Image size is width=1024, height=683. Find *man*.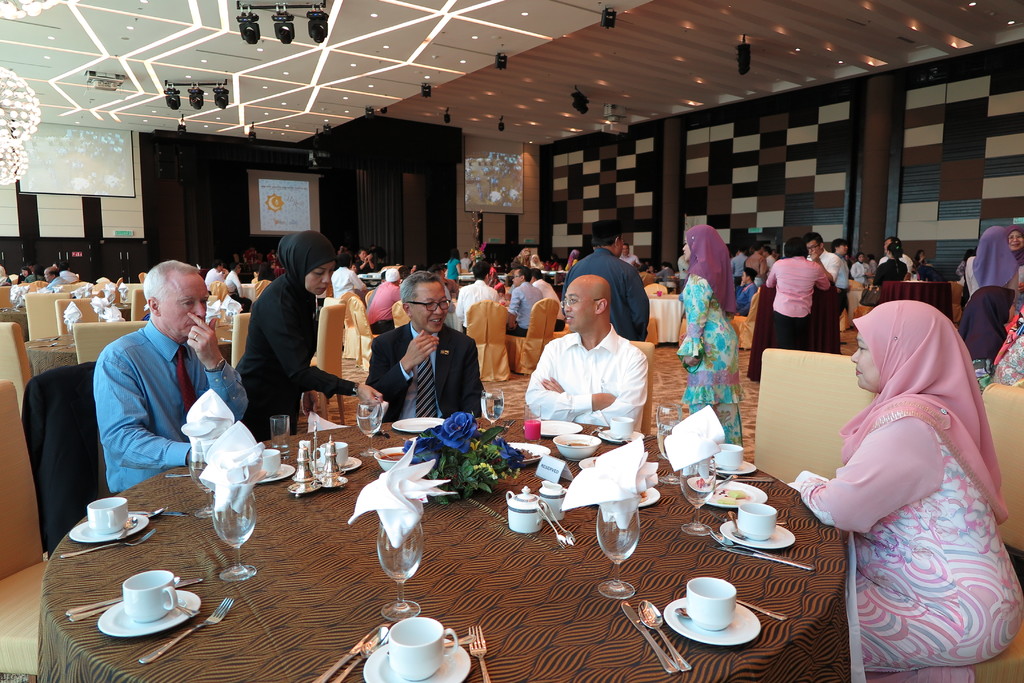
bbox=(256, 260, 276, 281).
